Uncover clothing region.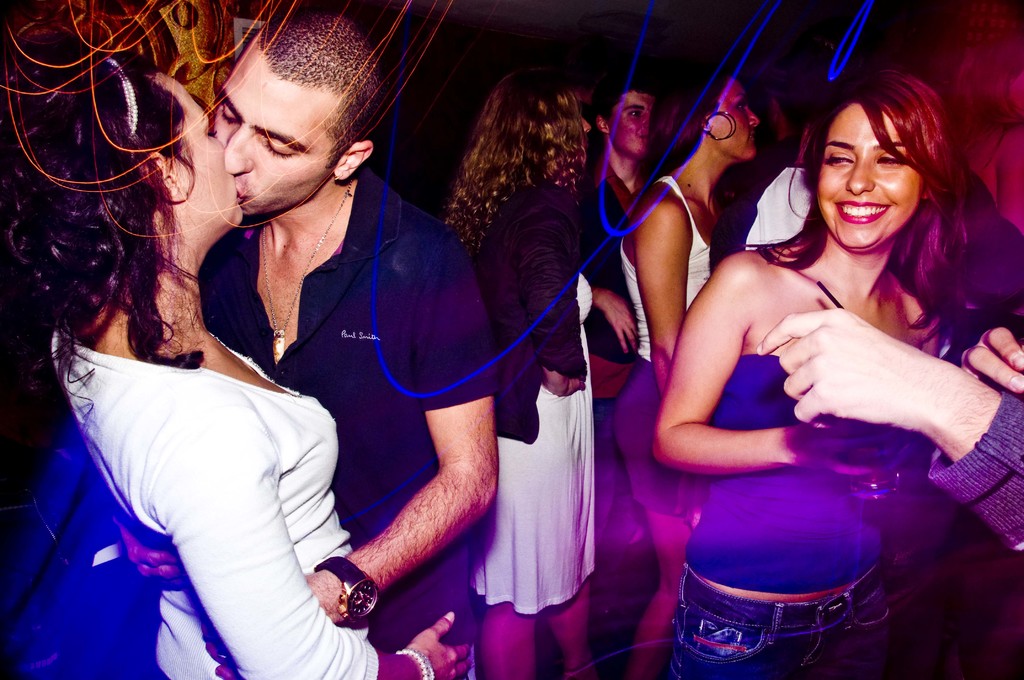
Uncovered: (left=607, top=175, right=714, bottom=513).
